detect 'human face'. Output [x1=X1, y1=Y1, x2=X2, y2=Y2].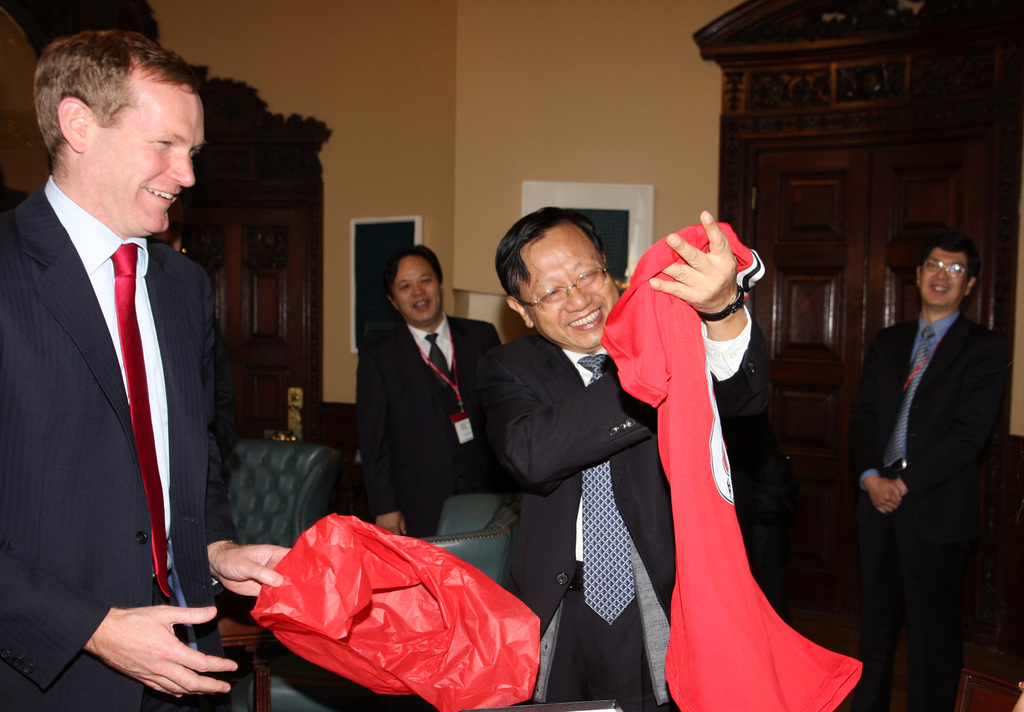
[x1=86, y1=87, x2=206, y2=235].
